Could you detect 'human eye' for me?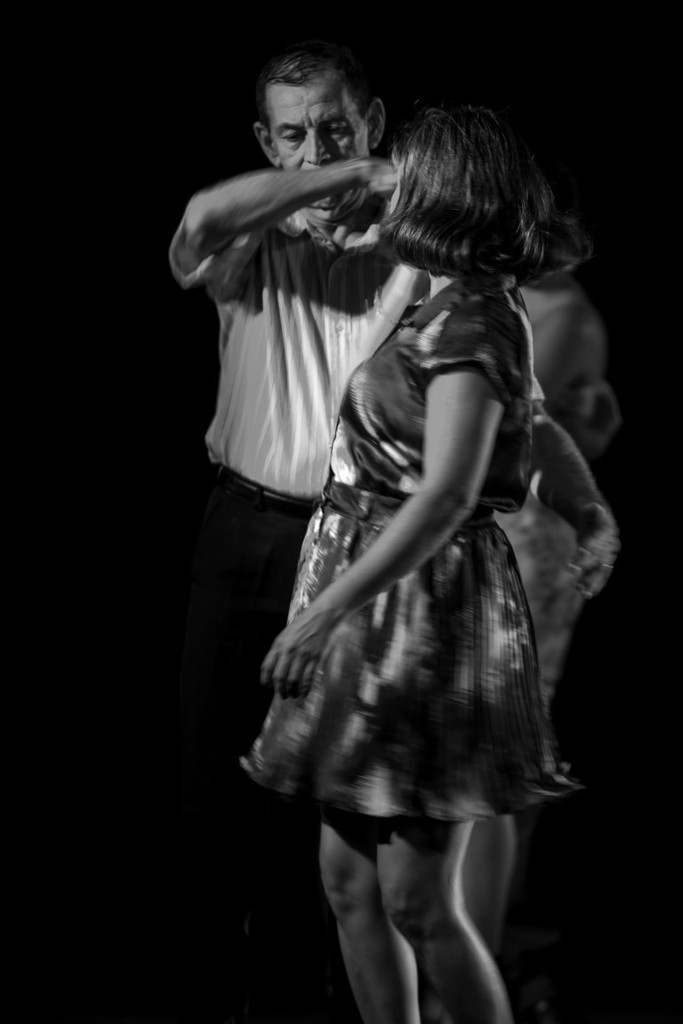
Detection result: 283:129:303:143.
